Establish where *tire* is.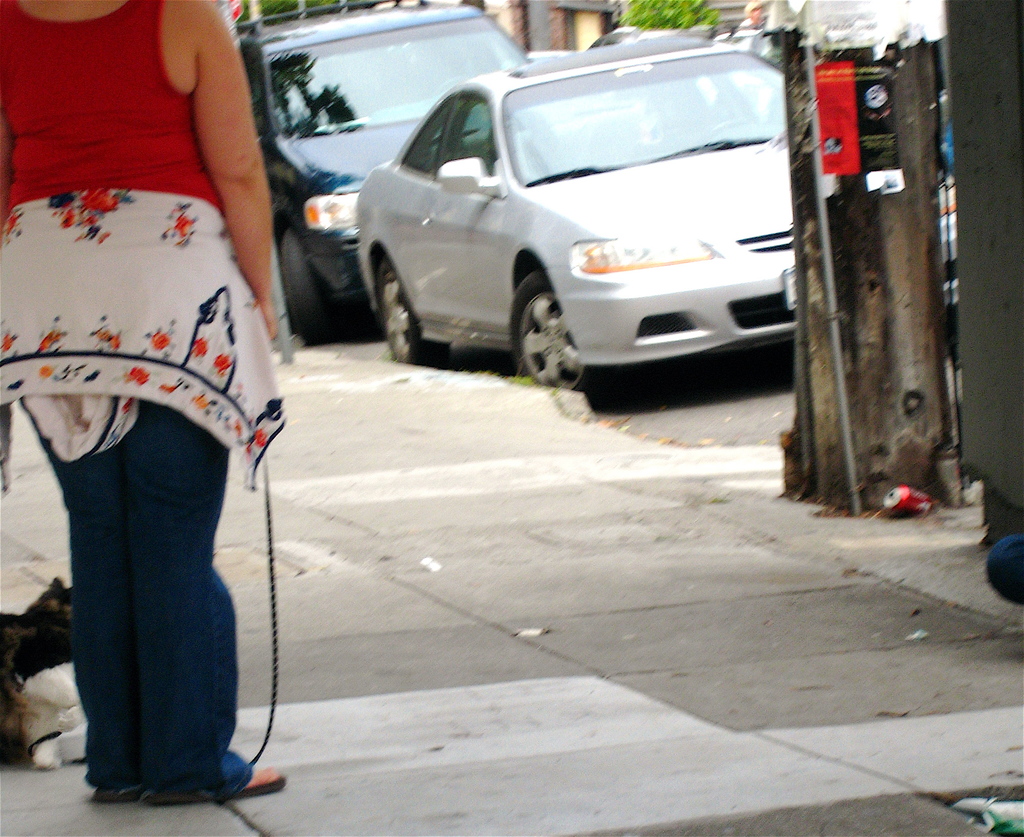
Established at {"left": 285, "top": 230, "right": 345, "bottom": 347}.
